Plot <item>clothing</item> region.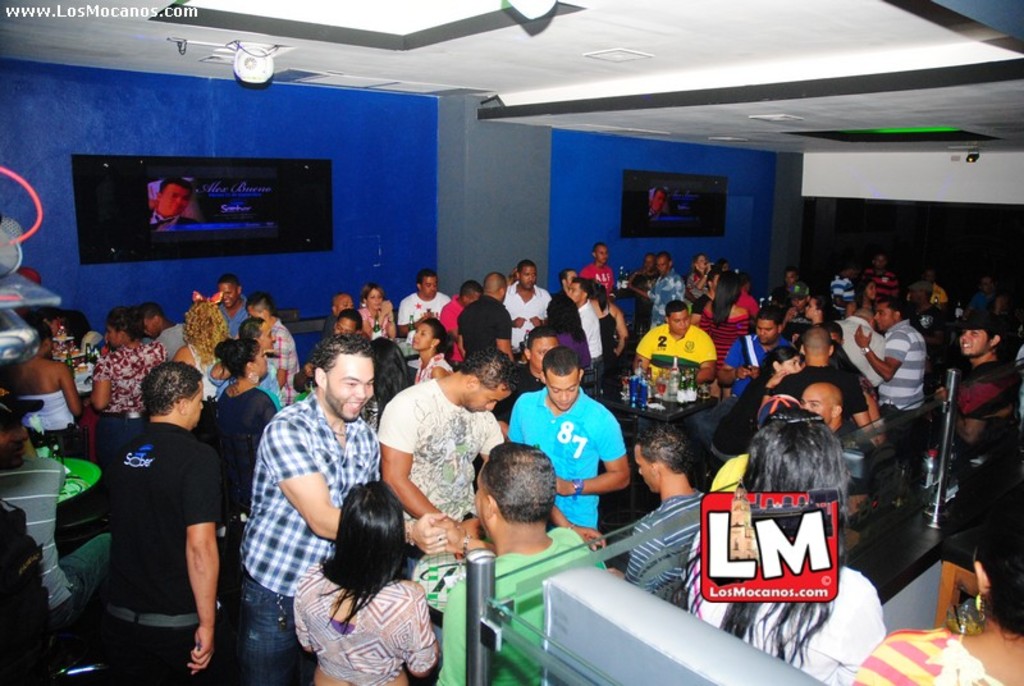
Plotted at region(884, 316, 923, 483).
